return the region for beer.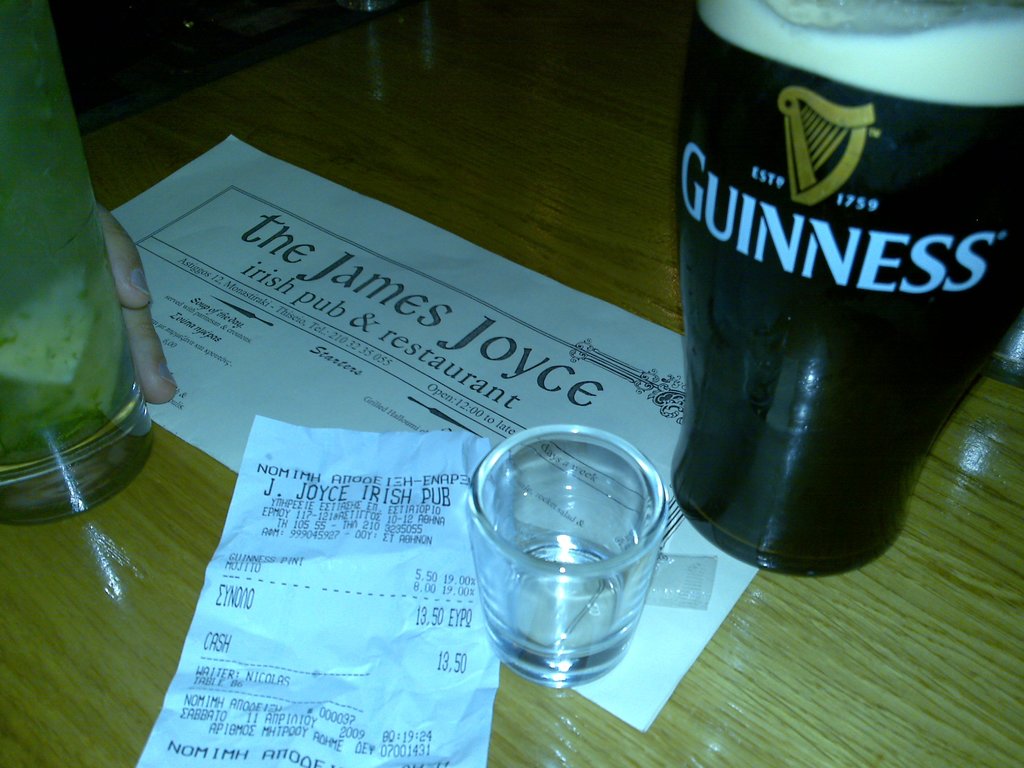
detection(664, 7, 1023, 572).
